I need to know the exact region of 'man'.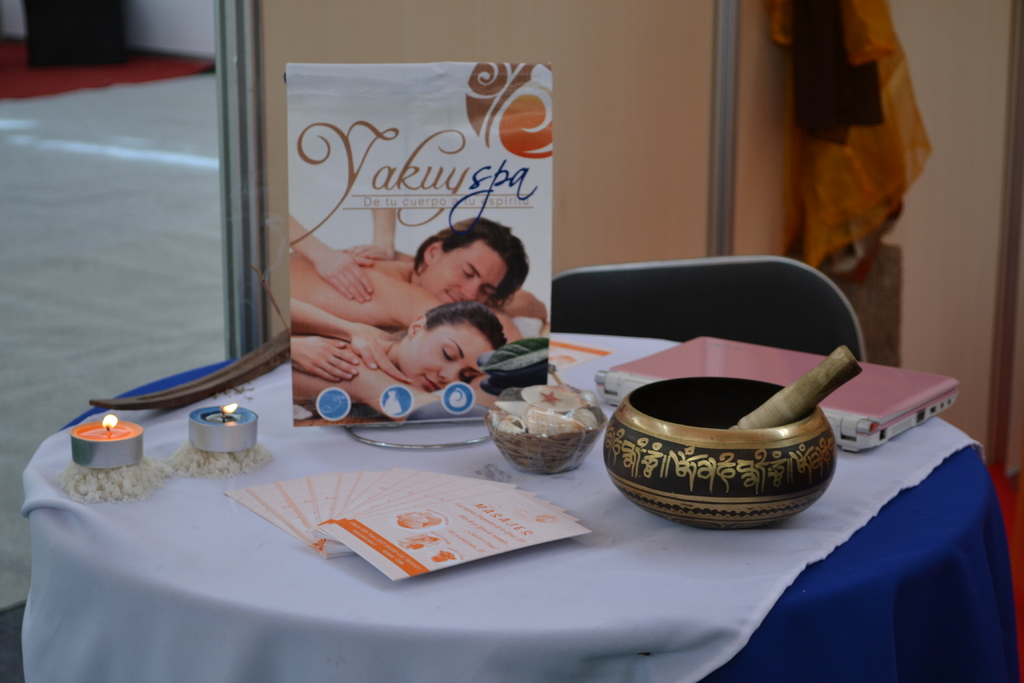
Region: [291, 208, 529, 329].
